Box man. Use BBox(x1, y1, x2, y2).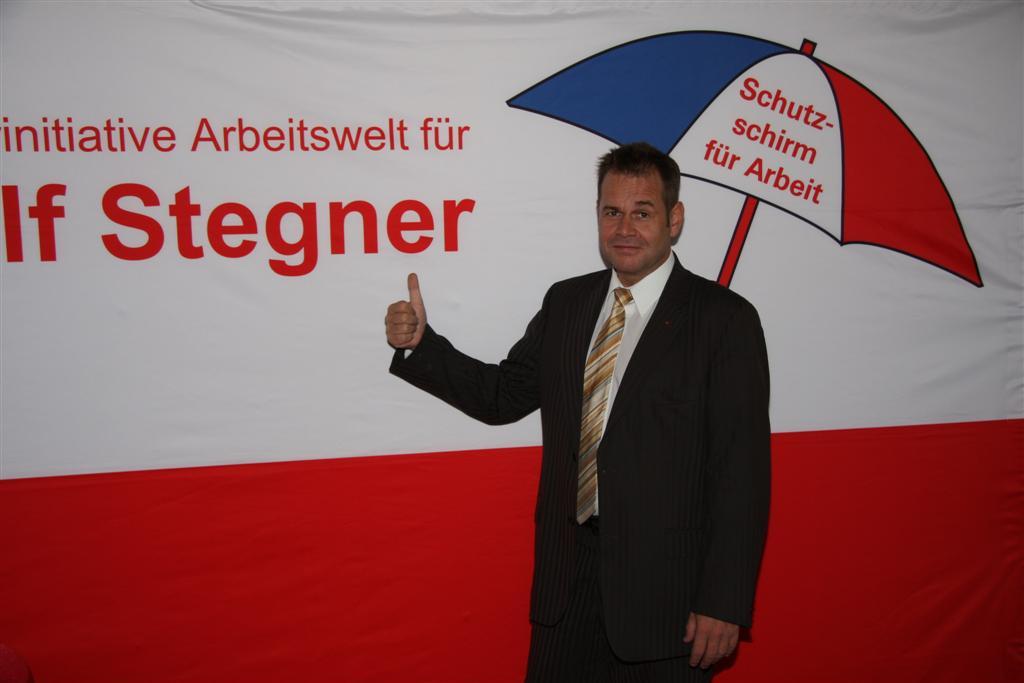
BBox(385, 141, 771, 682).
